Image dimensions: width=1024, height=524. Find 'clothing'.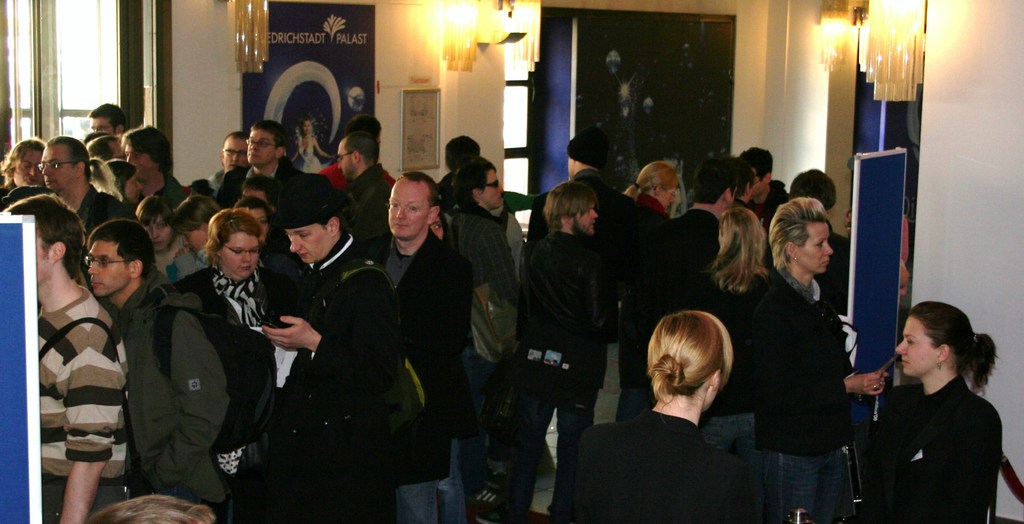
crop(854, 333, 1010, 523).
